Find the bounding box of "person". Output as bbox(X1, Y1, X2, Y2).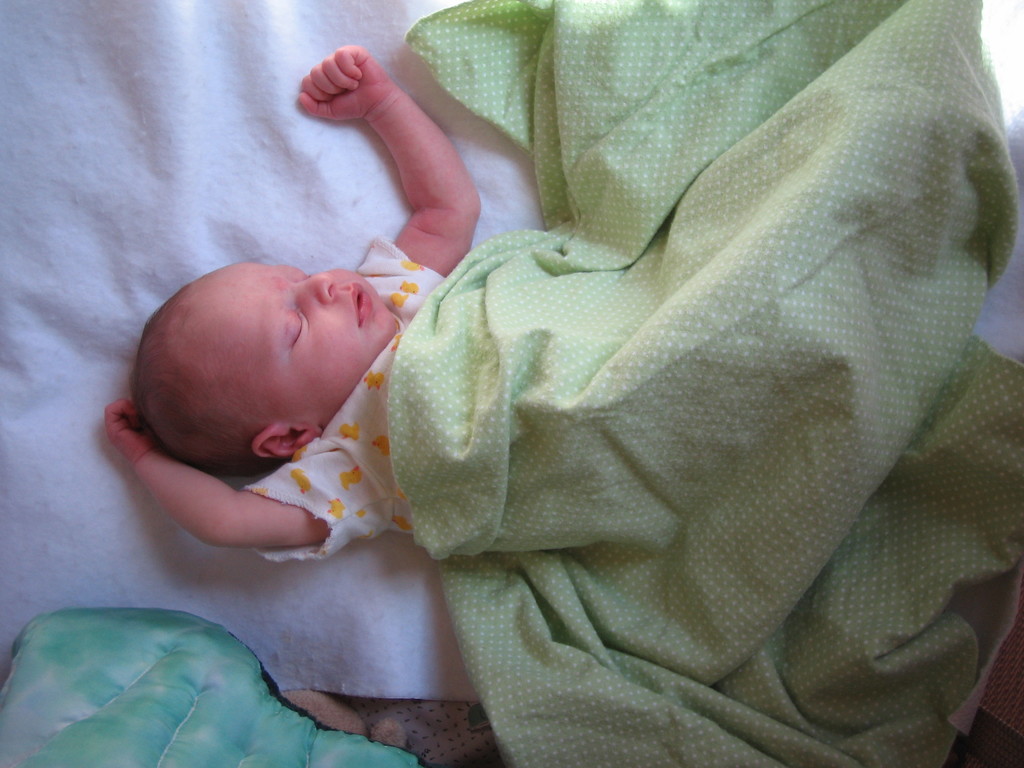
bbox(100, 38, 482, 563).
